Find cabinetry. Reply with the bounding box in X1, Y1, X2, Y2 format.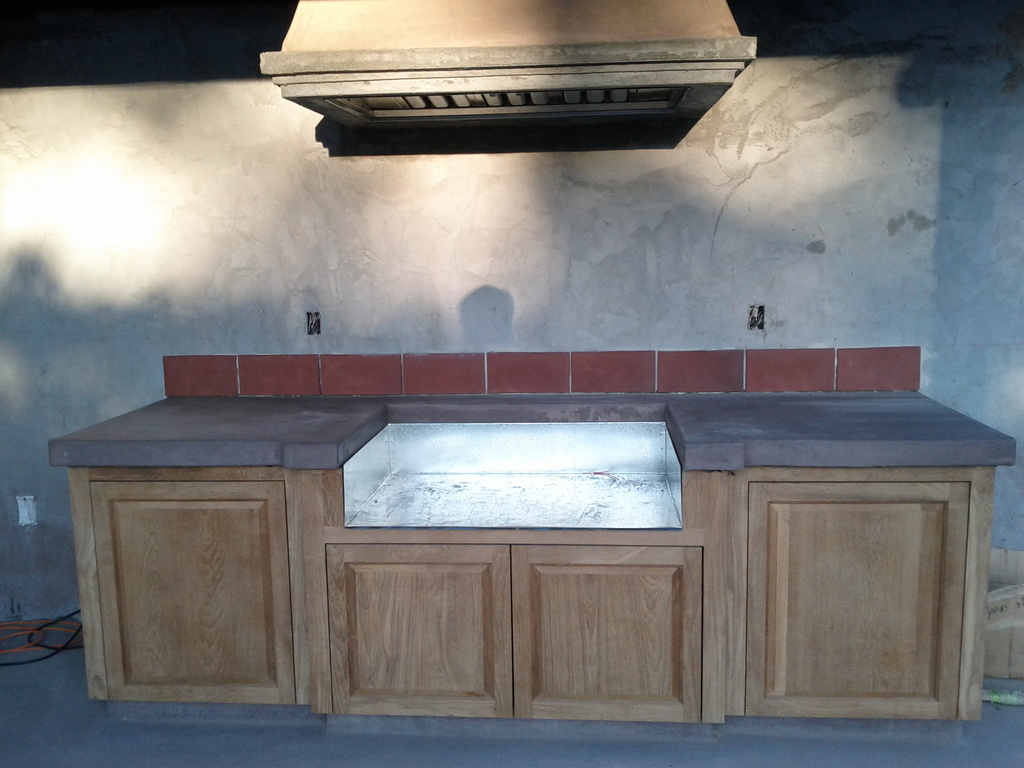
51, 447, 330, 718.
